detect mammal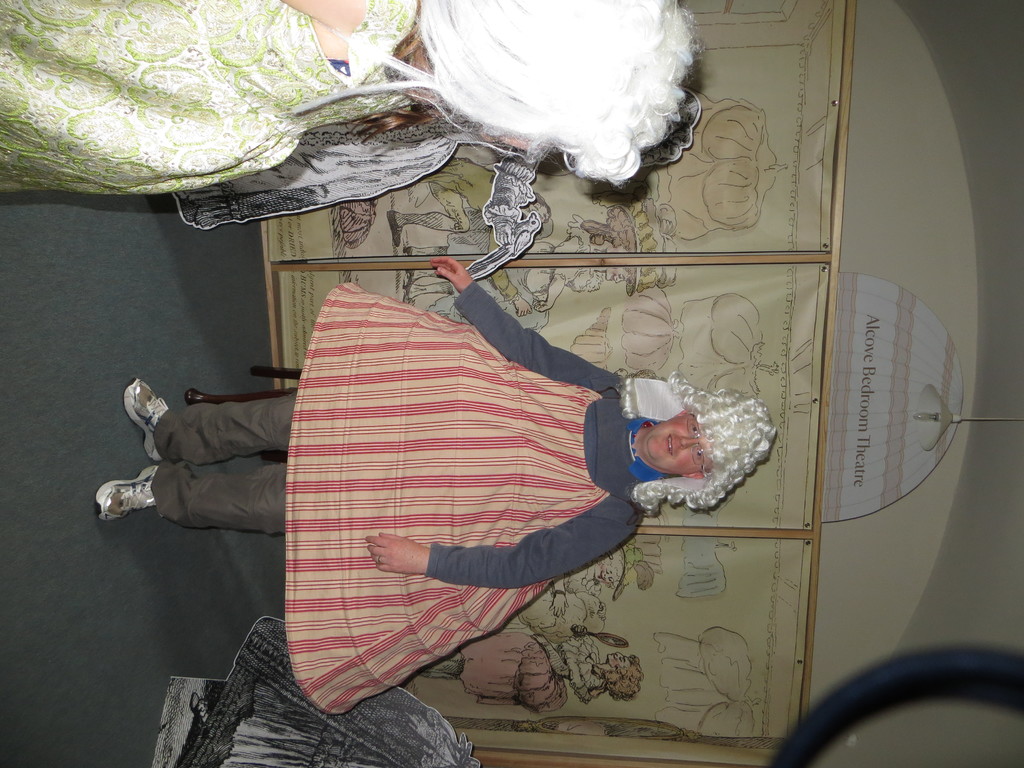
(93, 253, 780, 710)
